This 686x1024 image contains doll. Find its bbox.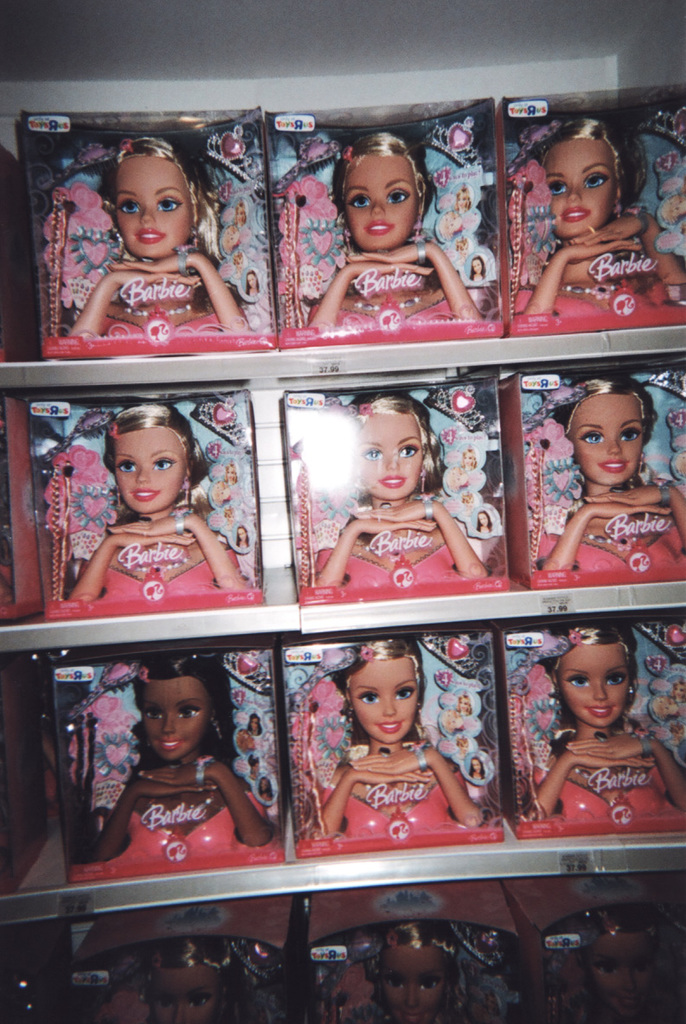
pyautogui.locateOnScreen(549, 906, 683, 1023).
